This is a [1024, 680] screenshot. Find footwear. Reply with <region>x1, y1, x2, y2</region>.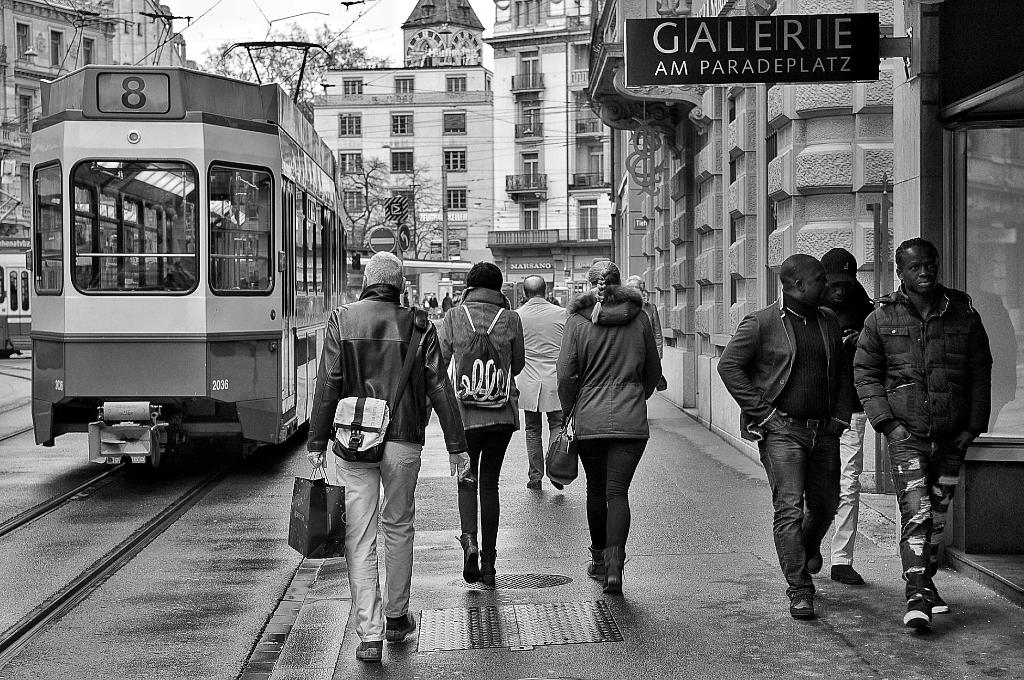
<region>807, 560, 826, 576</region>.
